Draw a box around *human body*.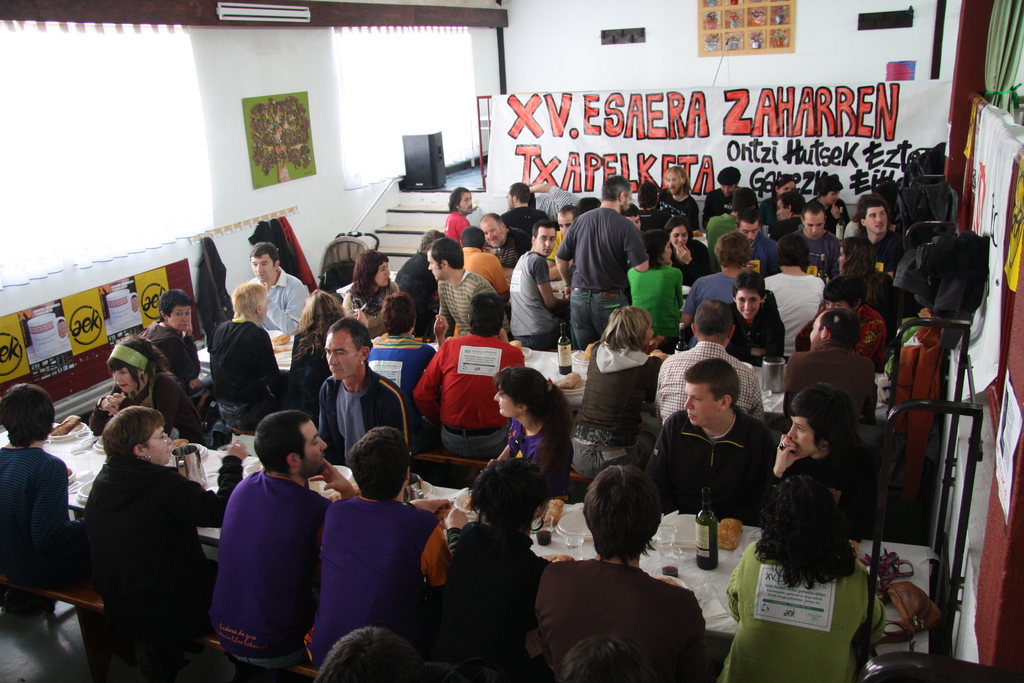
[x1=424, y1=460, x2=563, y2=682].
